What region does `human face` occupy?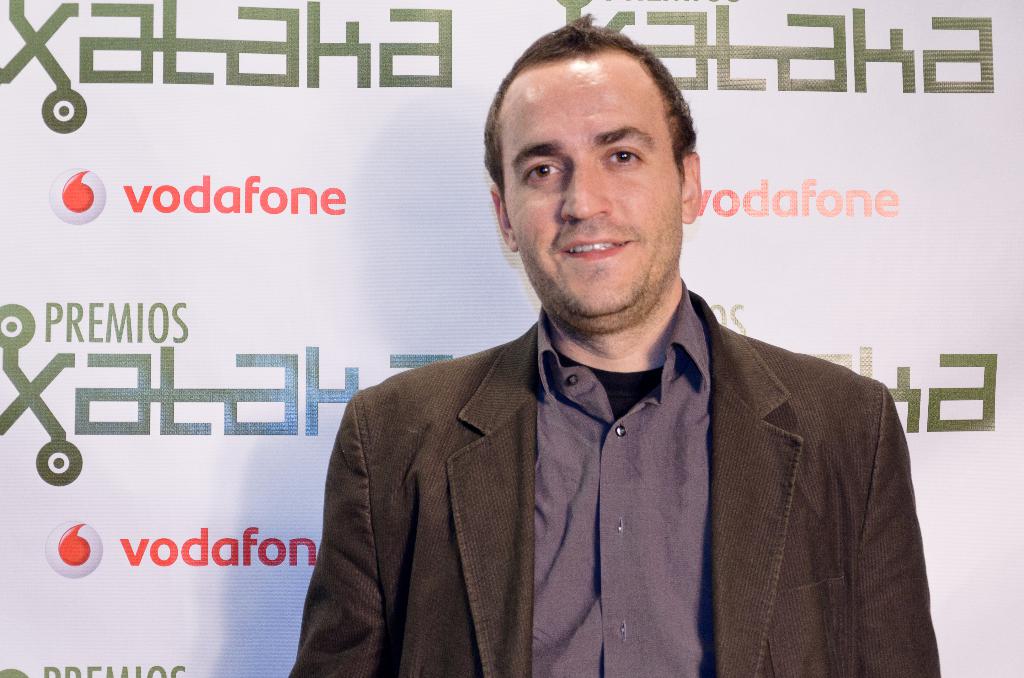
crop(498, 72, 680, 332).
